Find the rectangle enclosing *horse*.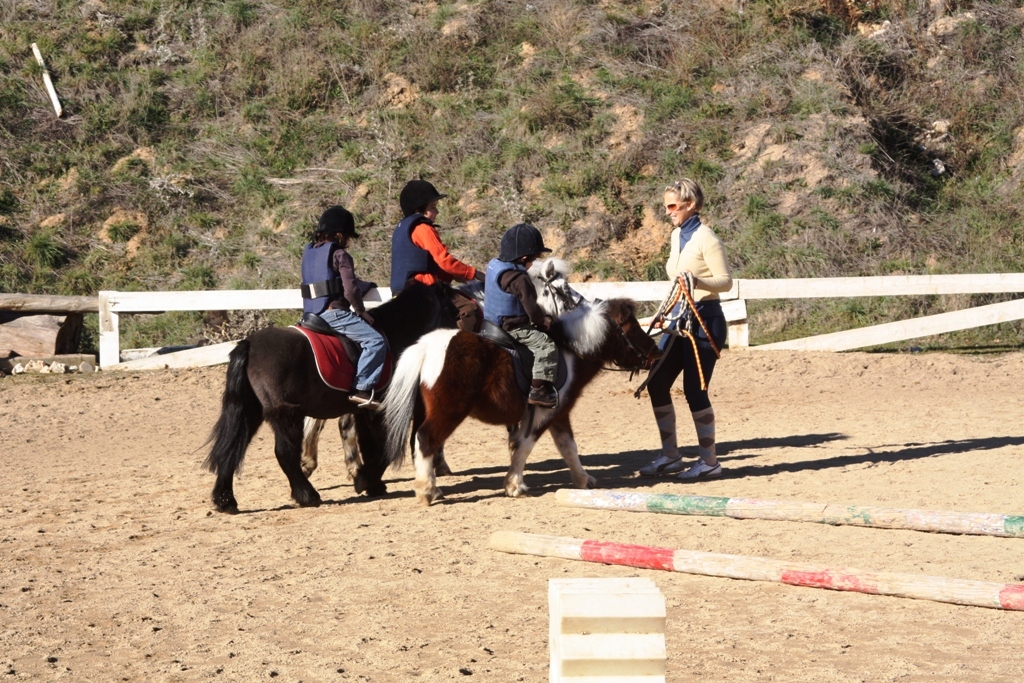
box(378, 298, 662, 502).
